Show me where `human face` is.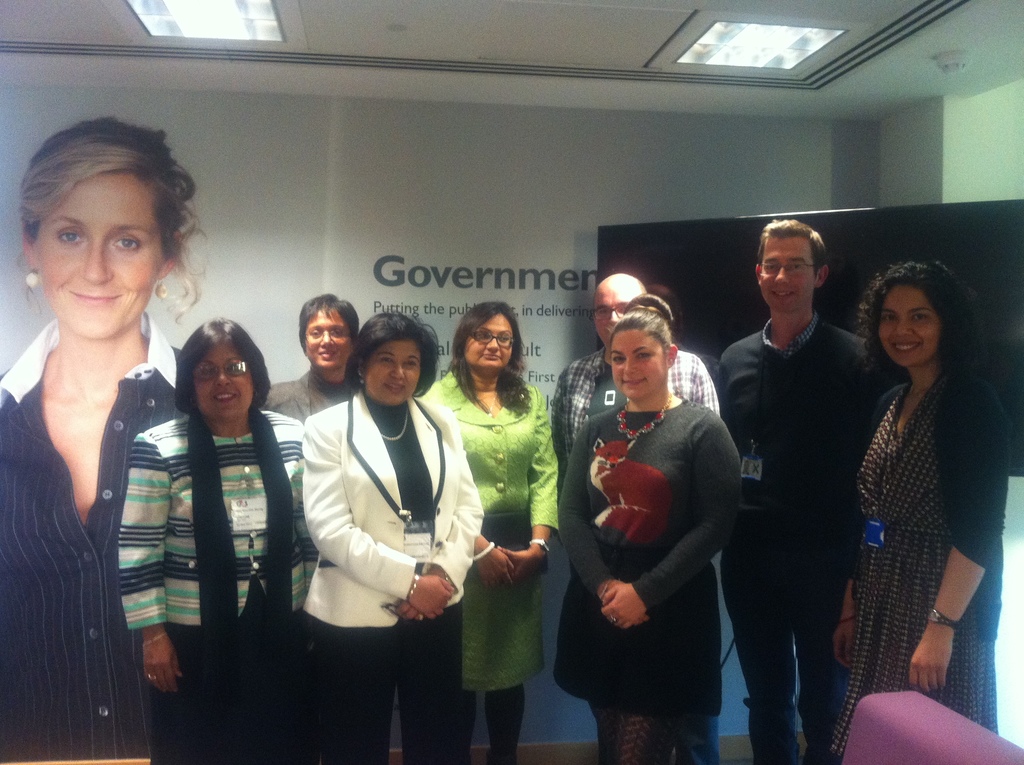
`human face` is at {"left": 194, "top": 348, "right": 251, "bottom": 421}.
